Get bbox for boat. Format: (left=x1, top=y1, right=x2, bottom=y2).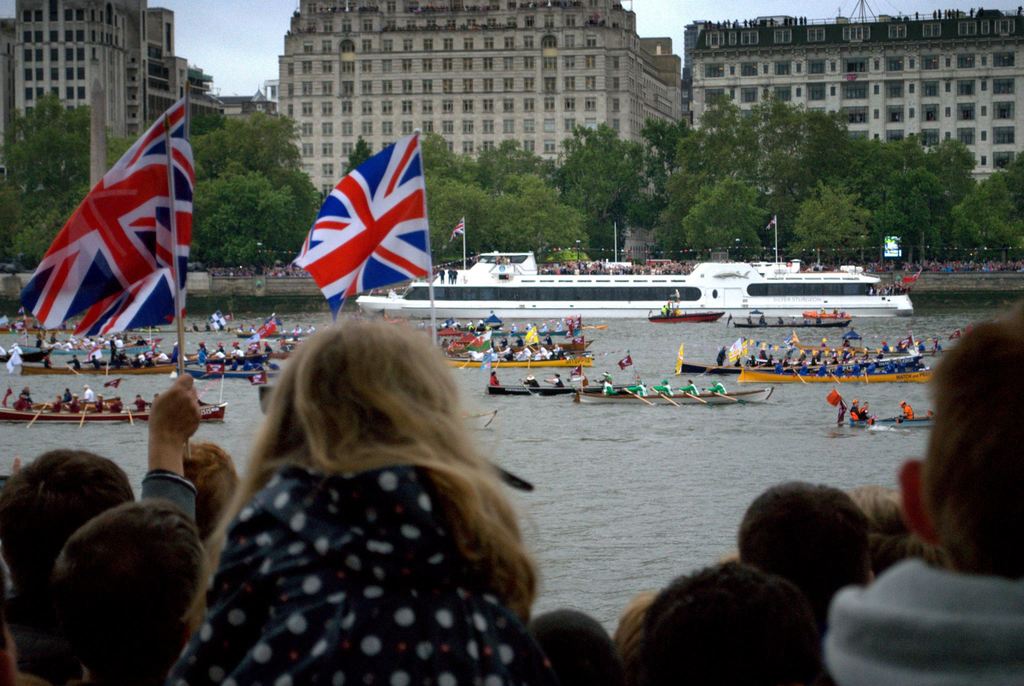
(left=671, top=347, right=921, bottom=384).
